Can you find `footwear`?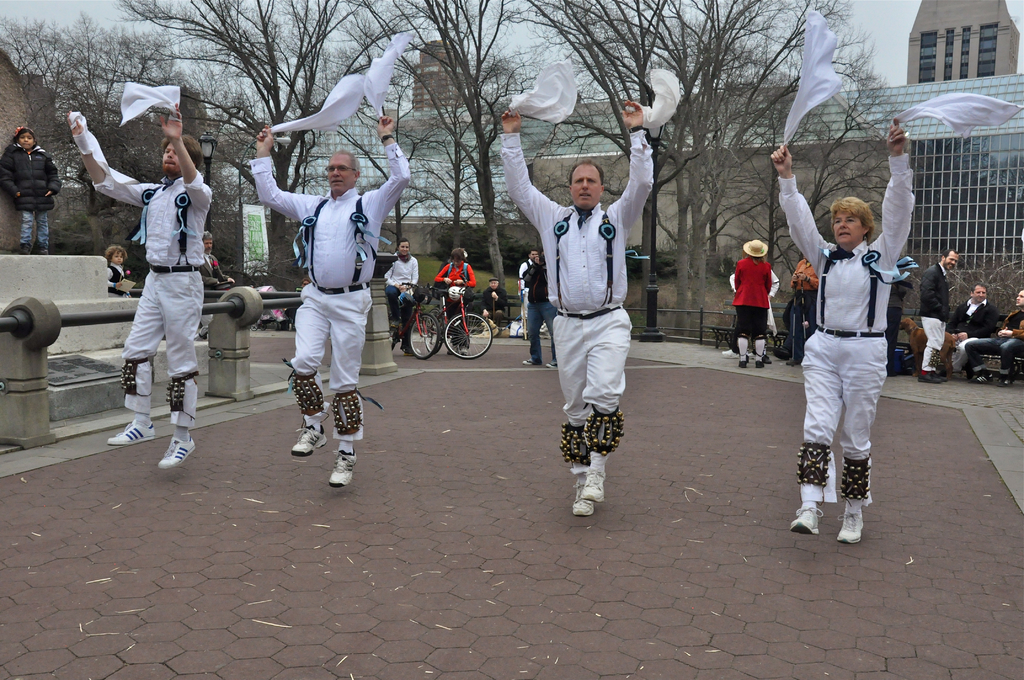
Yes, bounding box: left=993, top=373, right=1018, bottom=387.
